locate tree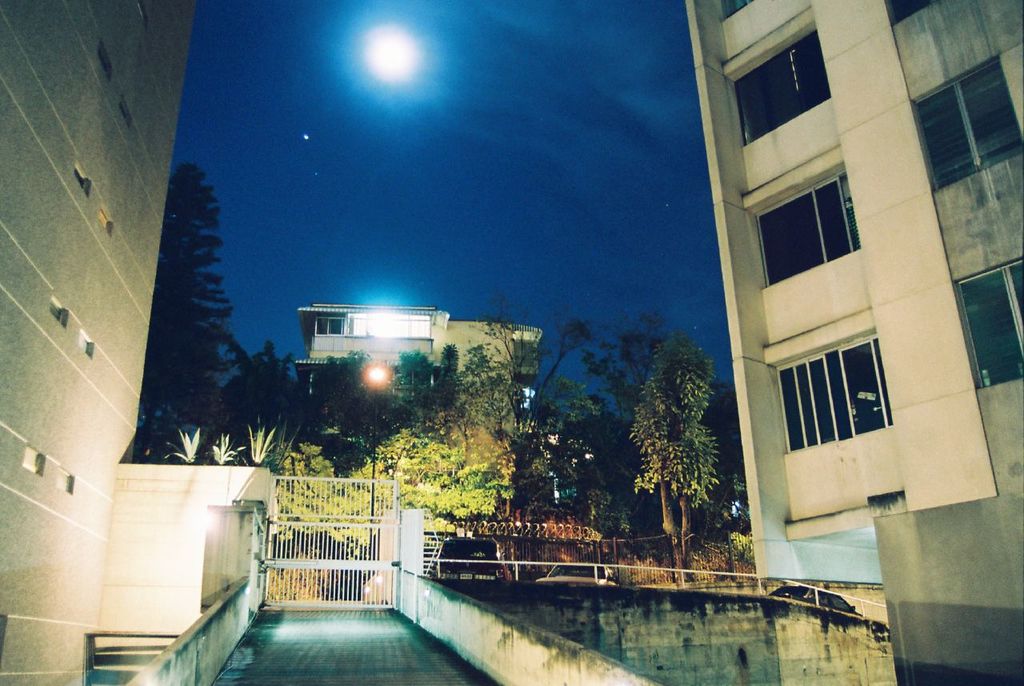
x1=134 y1=159 x2=231 y2=462
